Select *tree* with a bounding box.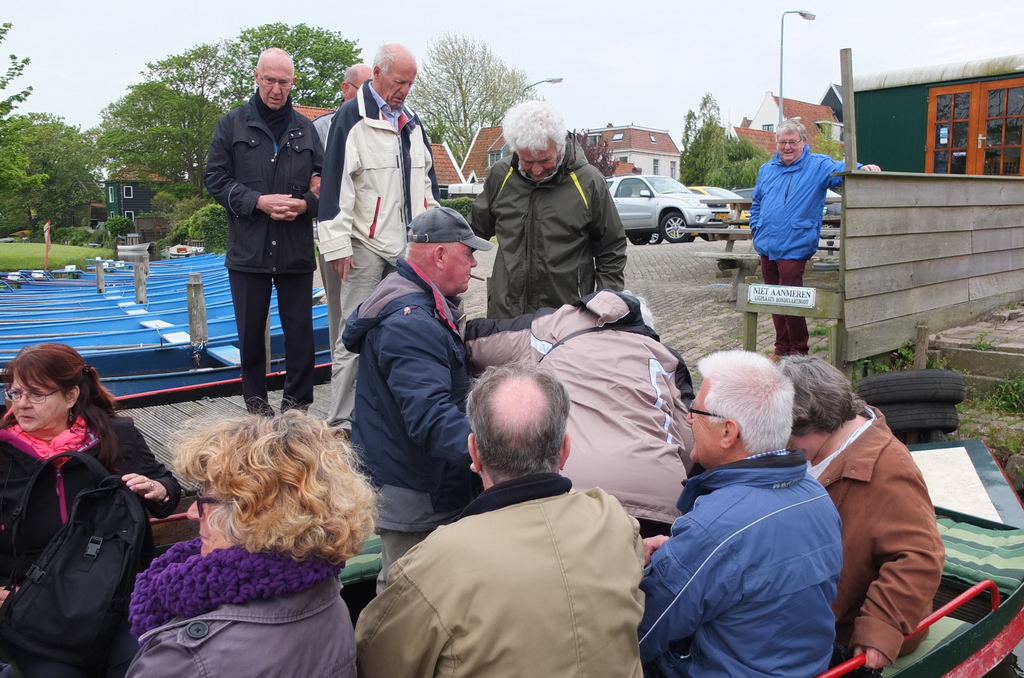
left=0, top=20, right=47, bottom=187.
